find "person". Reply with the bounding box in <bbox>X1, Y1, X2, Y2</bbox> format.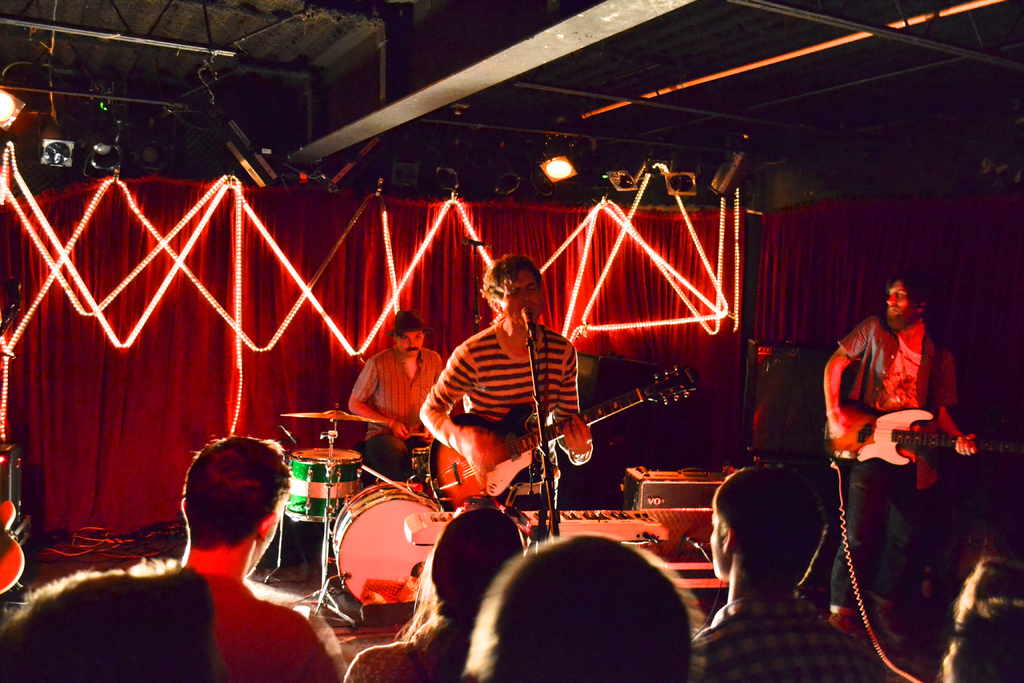
<bbox>691, 457, 886, 682</bbox>.
